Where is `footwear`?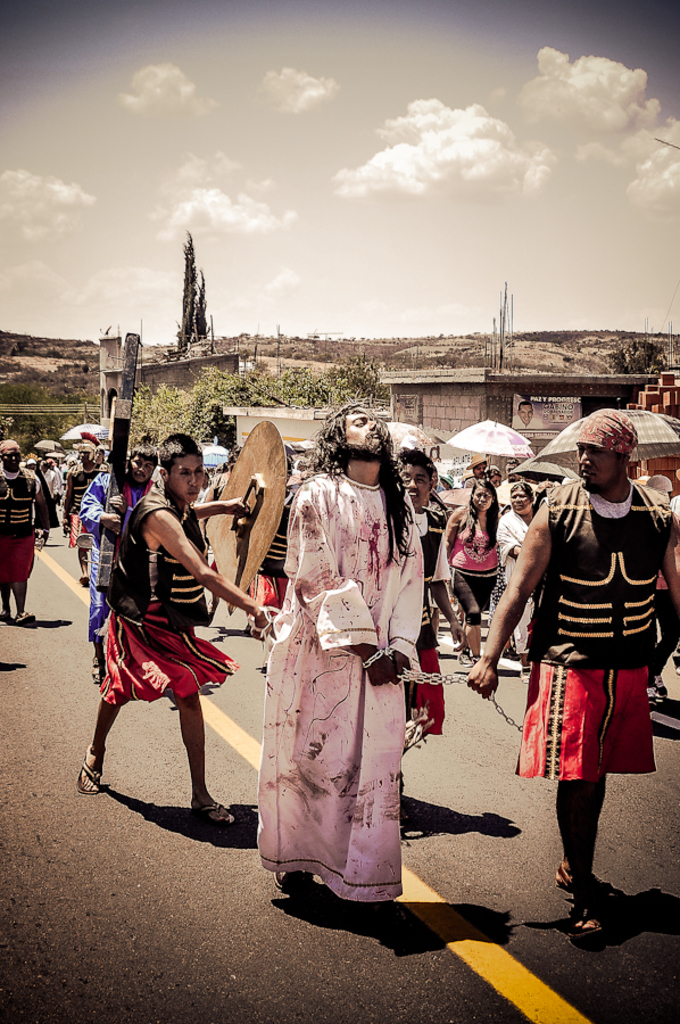
[x1=650, y1=672, x2=666, y2=700].
